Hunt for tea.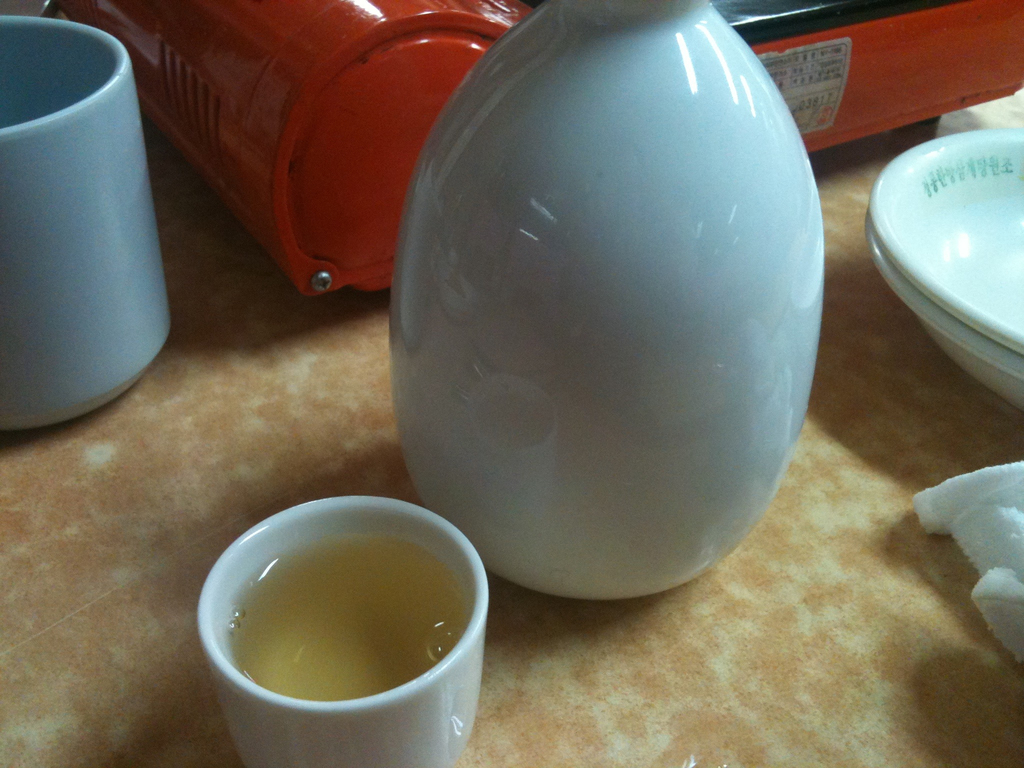
Hunted down at [234, 544, 466, 703].
